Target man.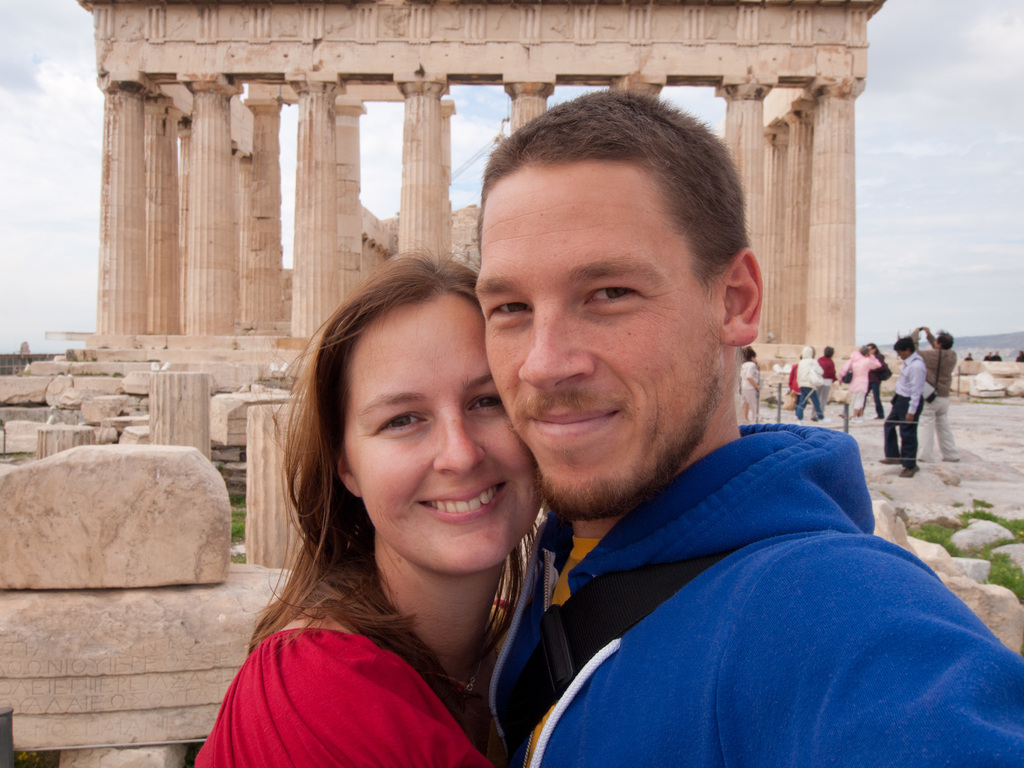
Target region: [909, 322, 961, 461].
